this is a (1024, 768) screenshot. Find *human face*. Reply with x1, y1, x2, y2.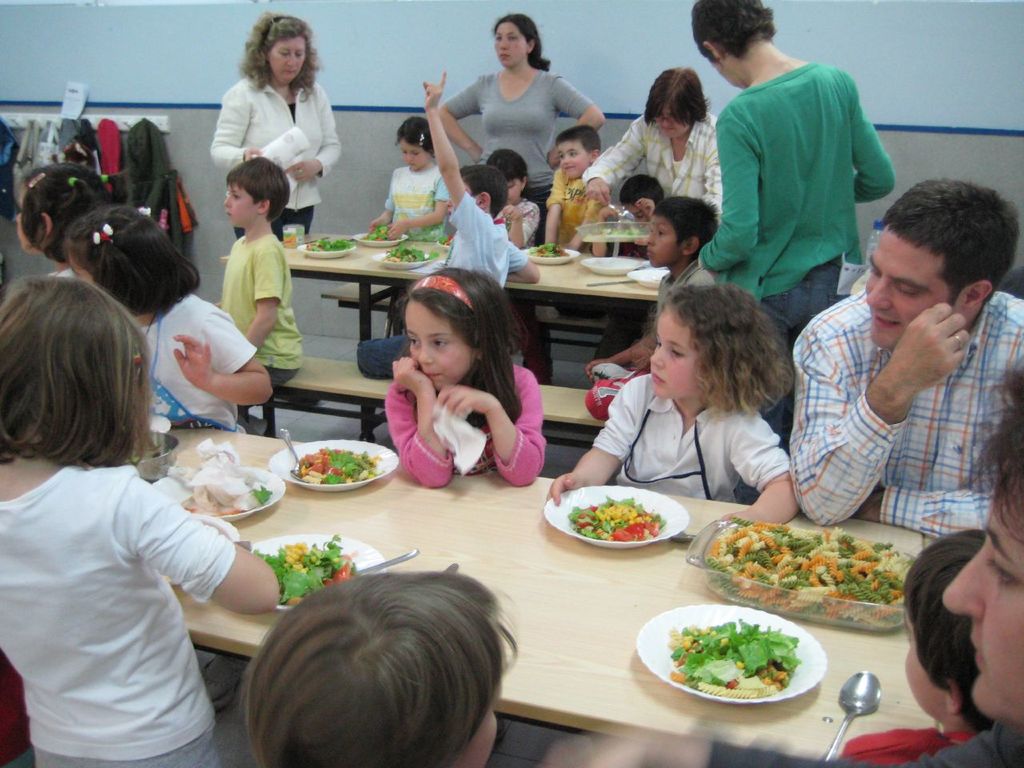
402, 298, 476, 390.
